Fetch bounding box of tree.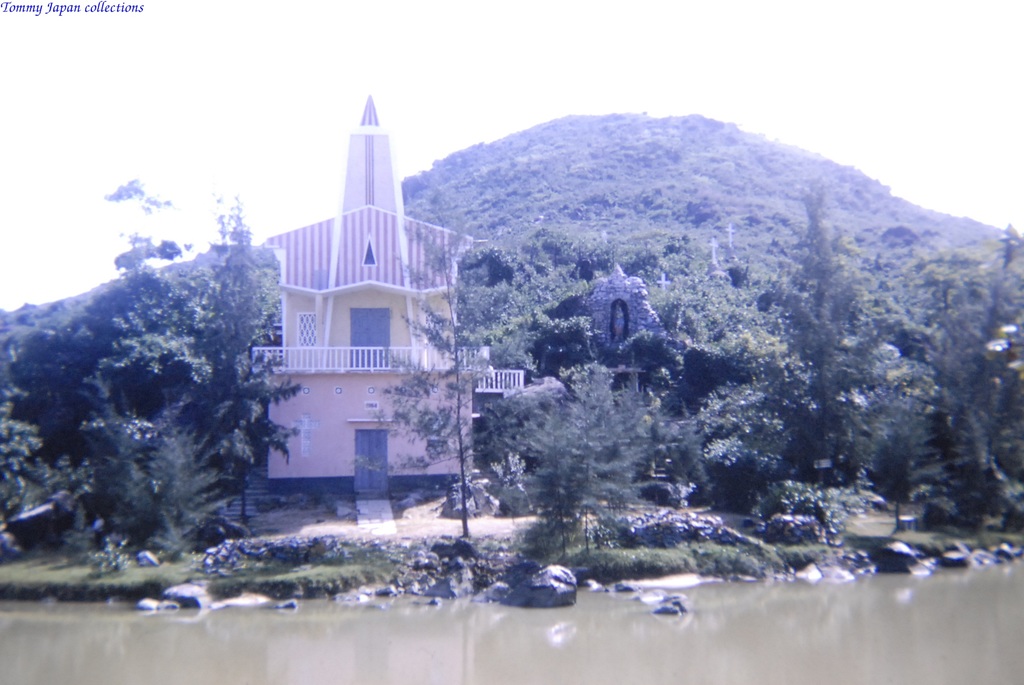
Bbox: [left=585, top=233, right=775, bottom=501].
